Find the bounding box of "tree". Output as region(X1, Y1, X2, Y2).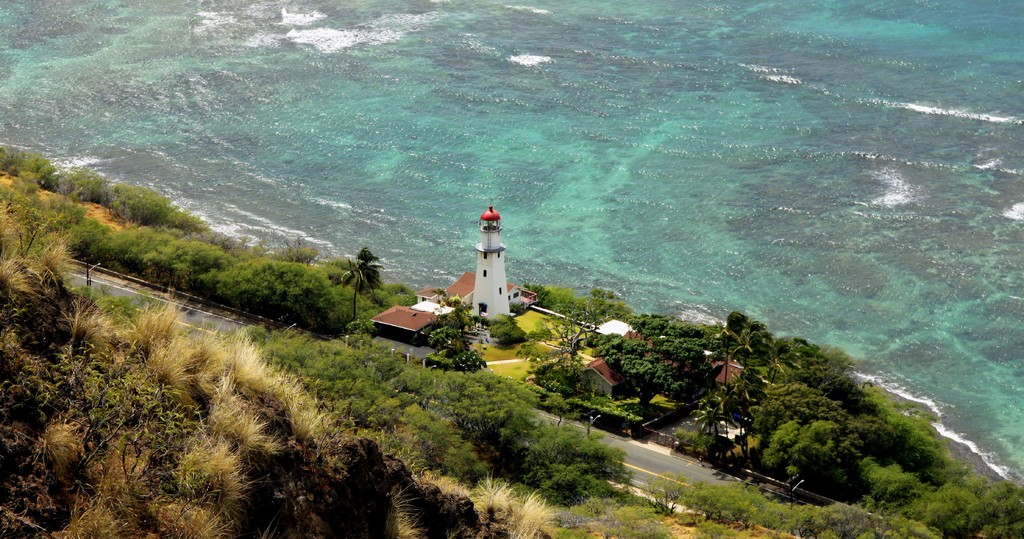
region(545, 306, 602, 354).
